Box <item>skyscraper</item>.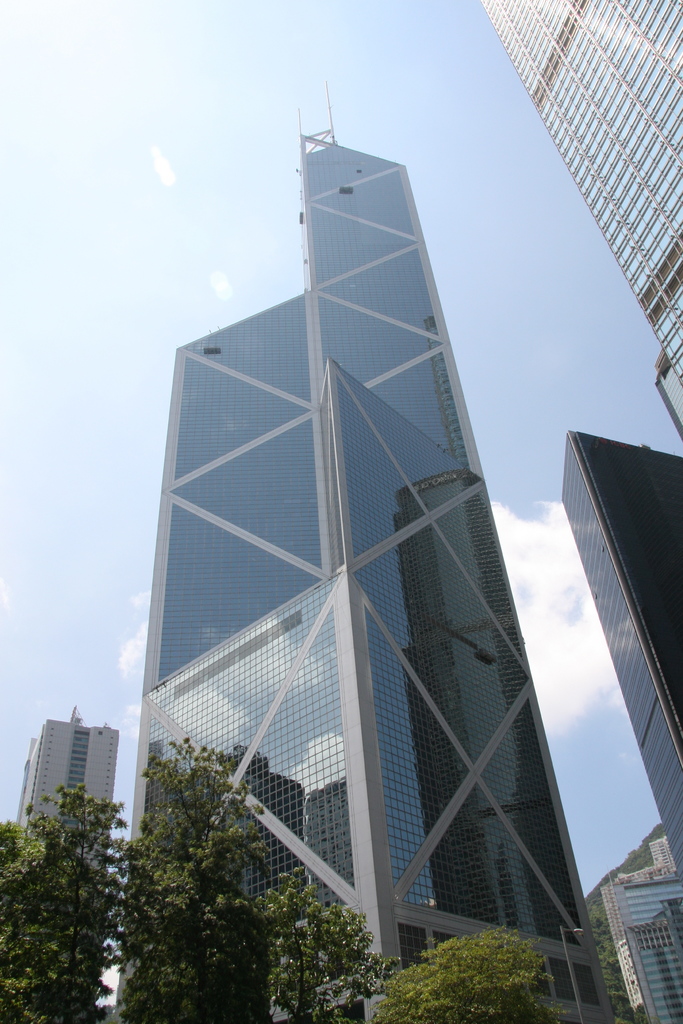
{"left": 545, "top": 426, "right": 680, "bottom": 893}.
